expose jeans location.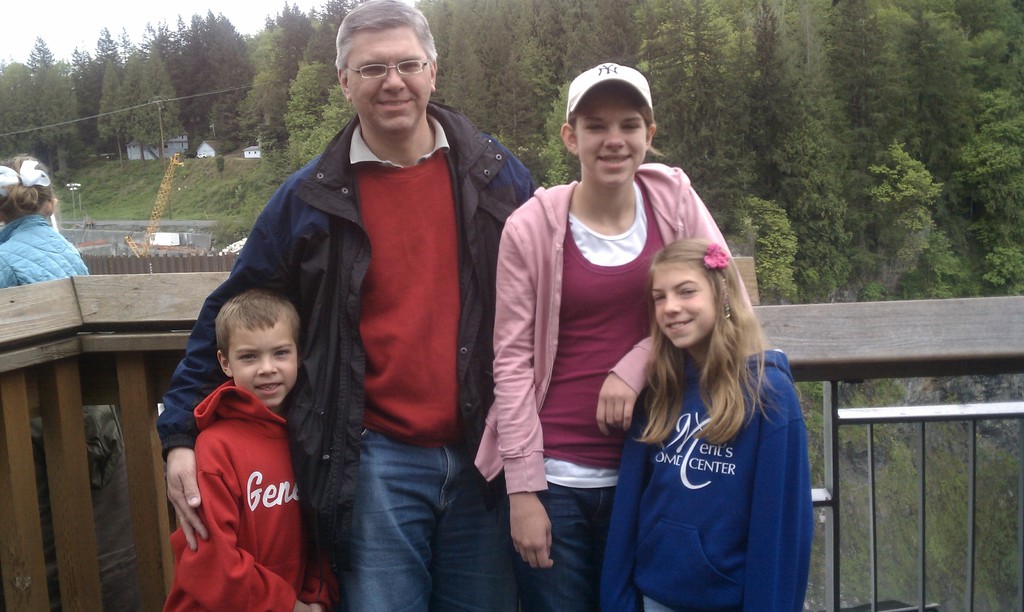
Exposed at {"left": 527, "top": 481, "right": 618, "bottom": 611}.
